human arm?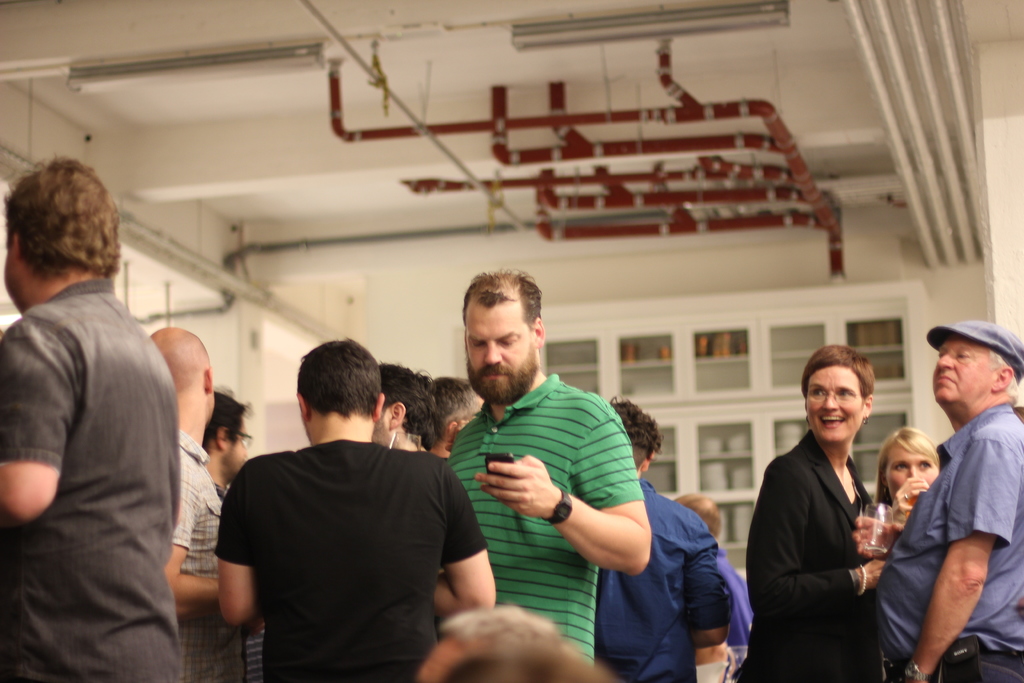
[left=0, top=323, right=83, bottom=529]
